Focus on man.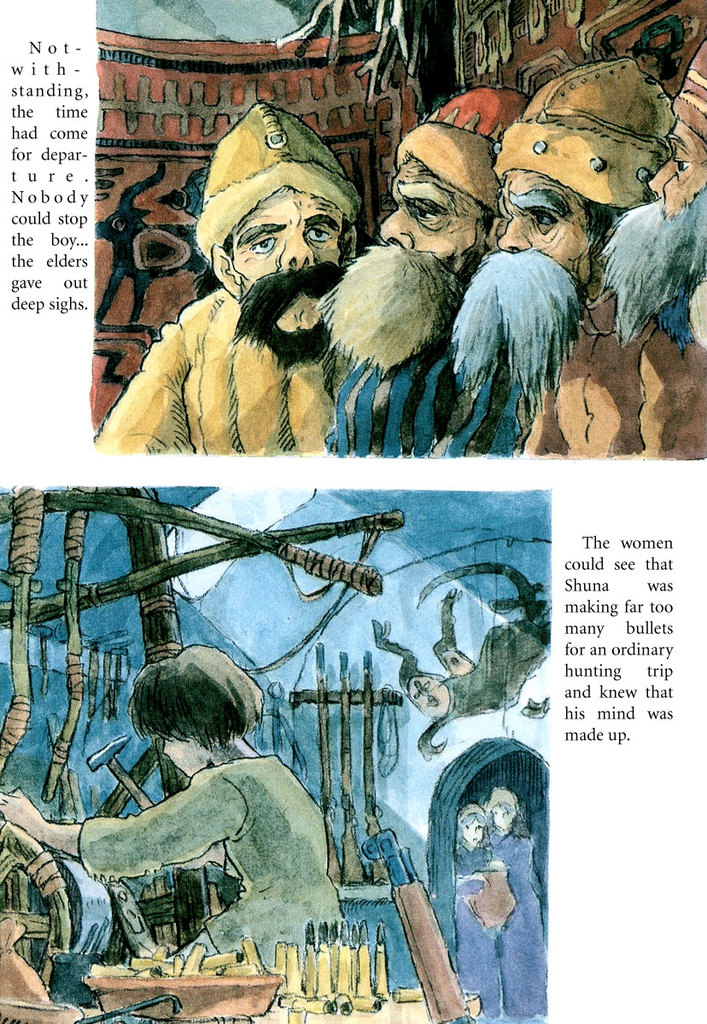
Focused at [left=330, top=87, right=521, bottom=456].
